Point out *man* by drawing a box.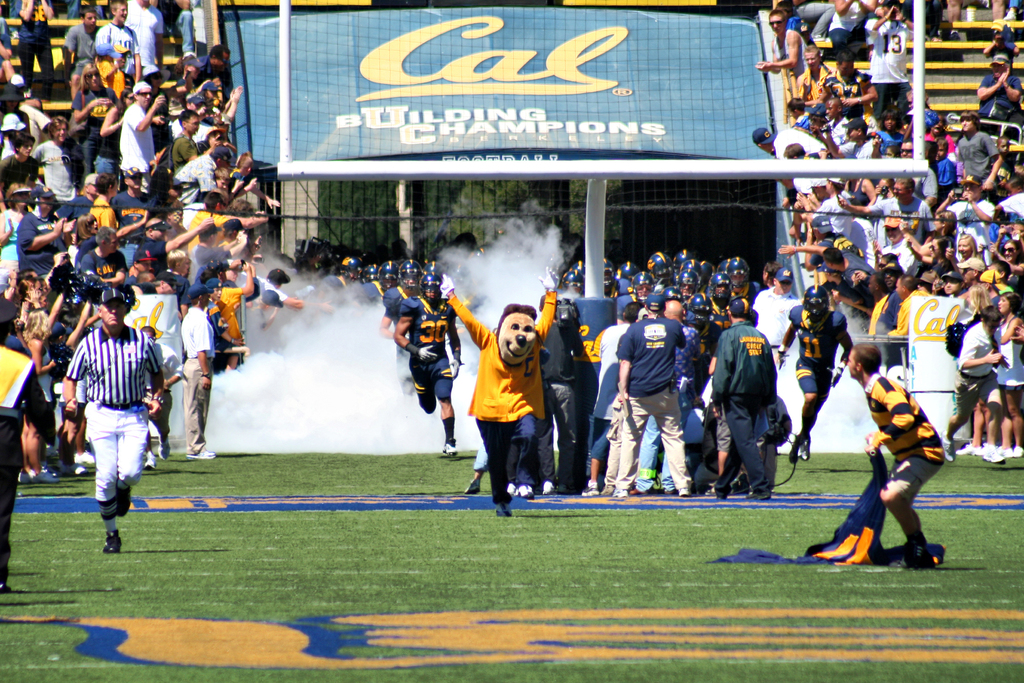
bbox(780, 284, 853, 463).
